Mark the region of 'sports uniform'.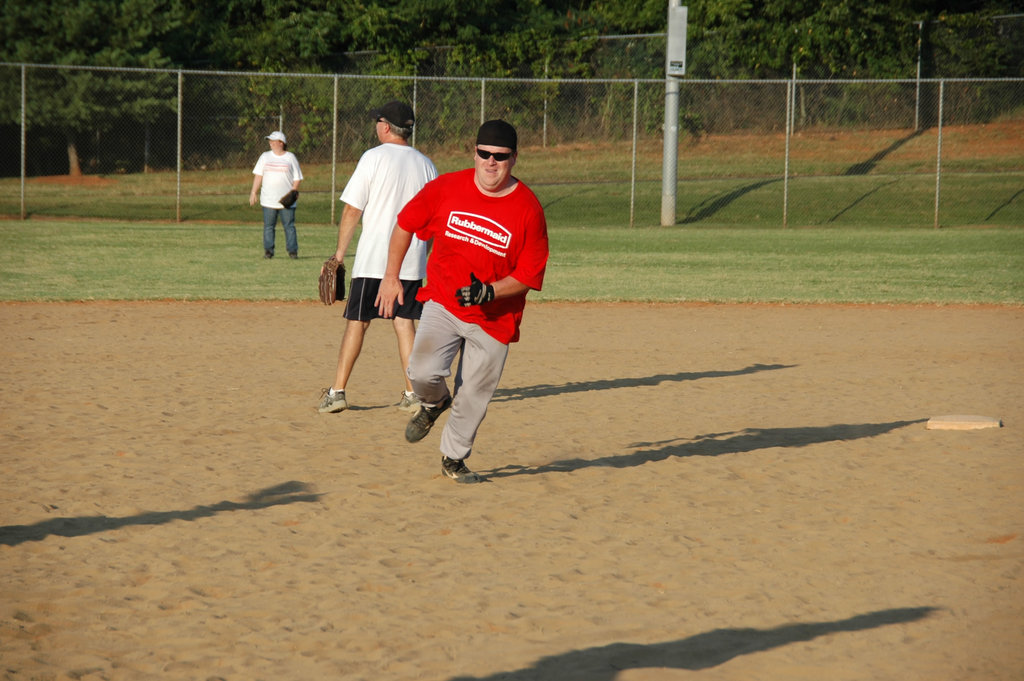
Region: box=[248, 125, 312, 257].
